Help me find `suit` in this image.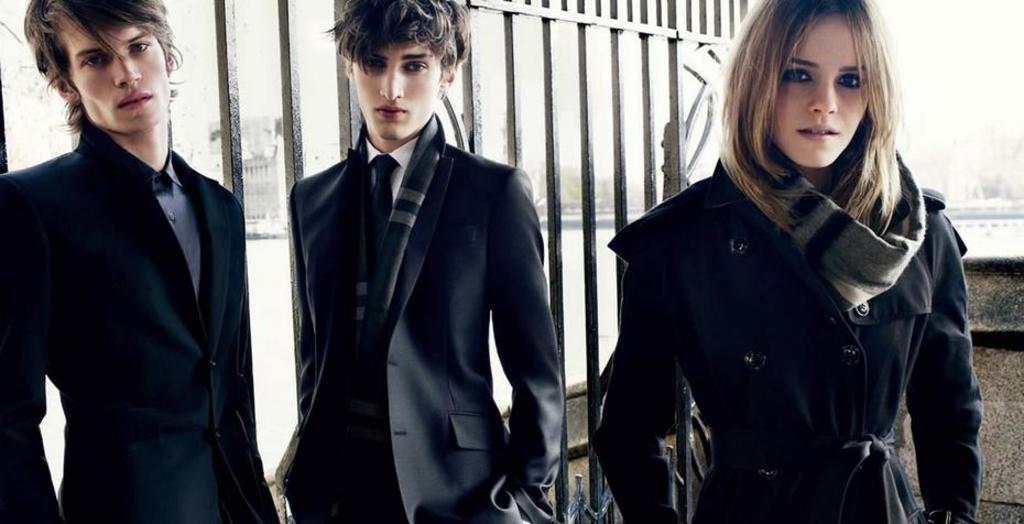
Found it: [0,122,268,523].
